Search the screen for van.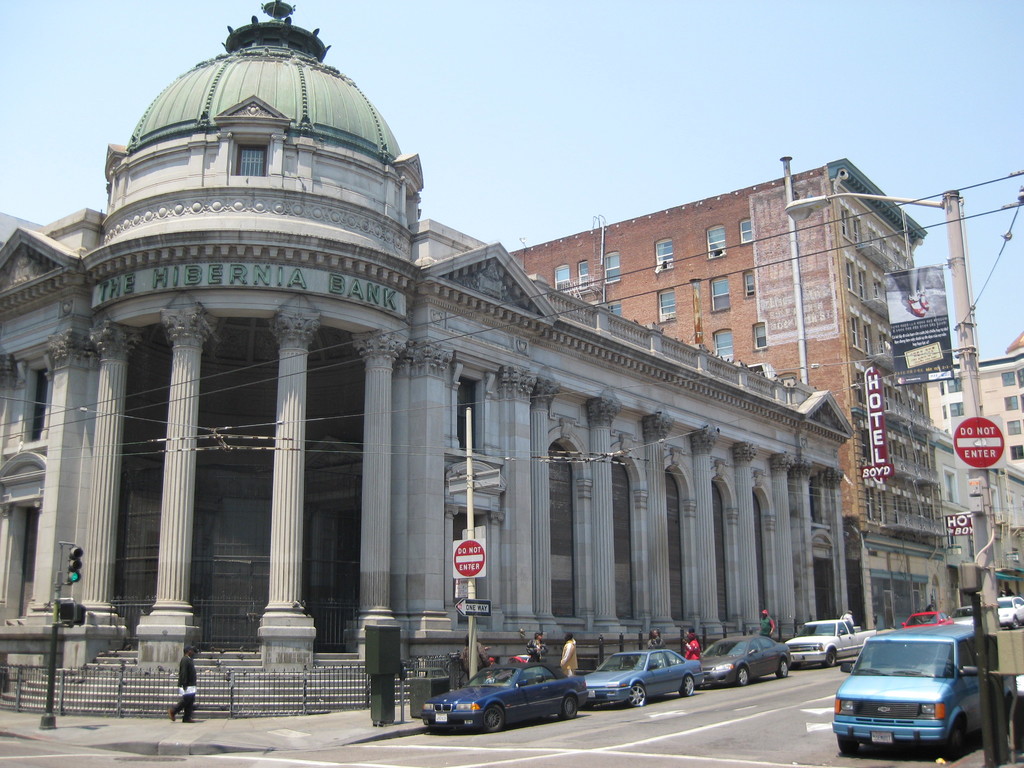
Found at 830:623:978:758.
